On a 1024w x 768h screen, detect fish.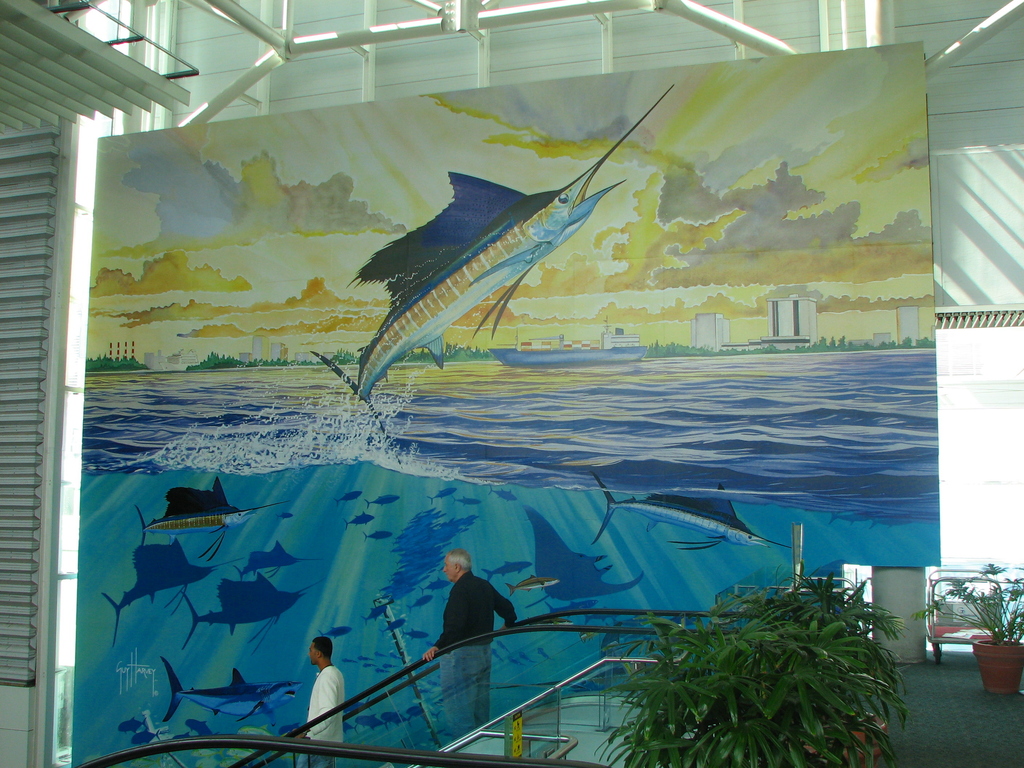
534, 620, 580, 628.
